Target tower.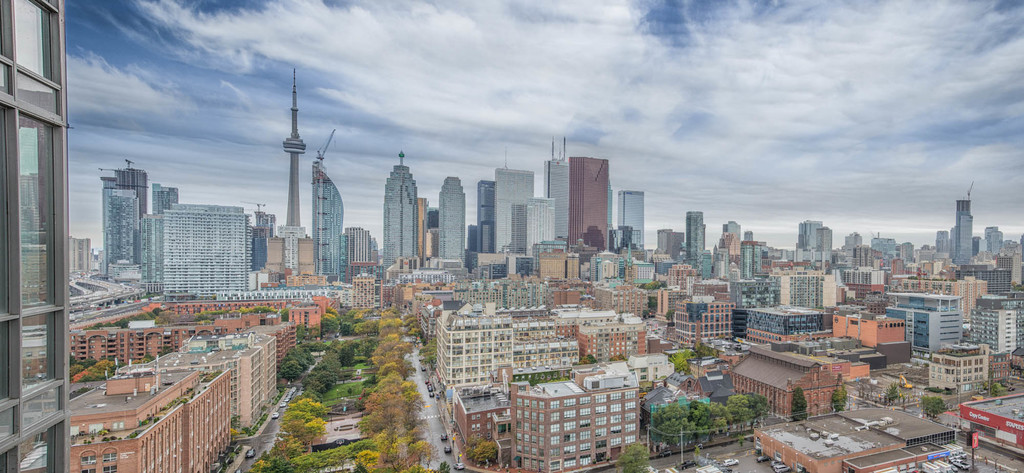
Target region: 957, 193, 977, 263.
